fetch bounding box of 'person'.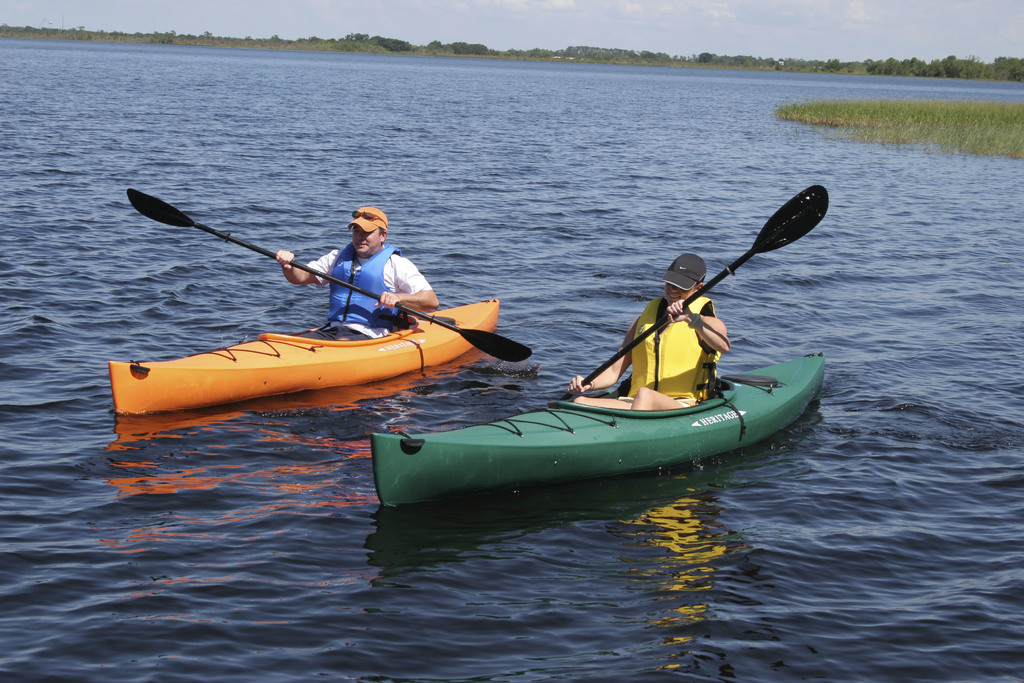
Bbox: 291 197 431 336.
